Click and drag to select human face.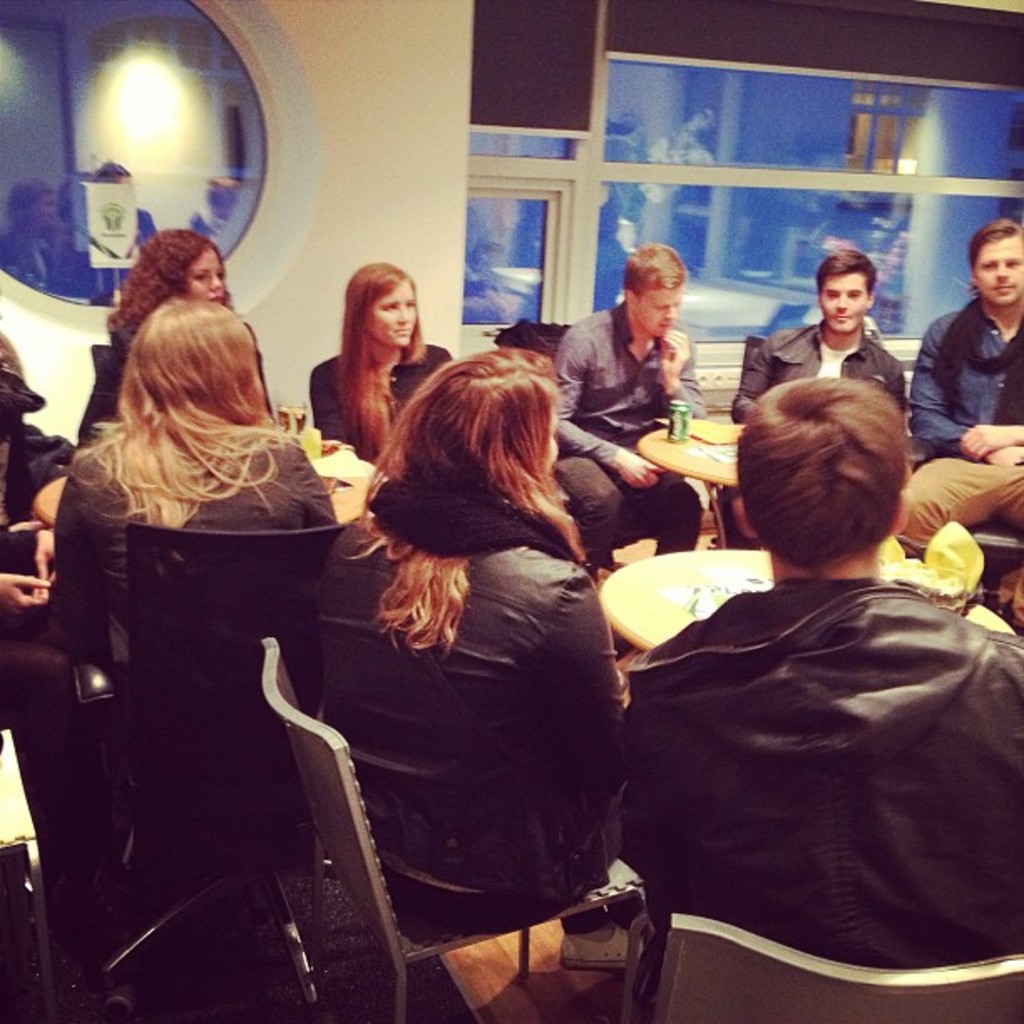
Selection: region(375, 283, 420, 348).
